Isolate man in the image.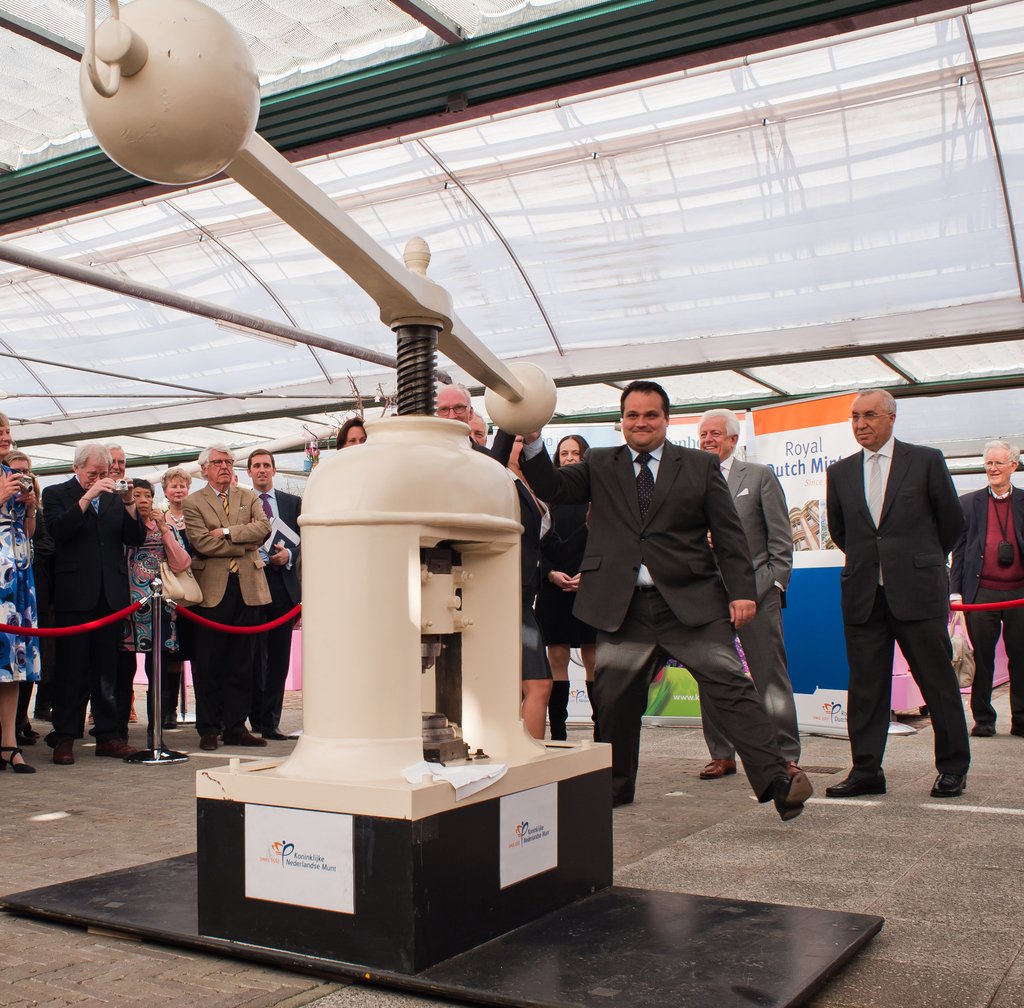
Isolated region: left=98, top=442, right=154, bottom=740.
